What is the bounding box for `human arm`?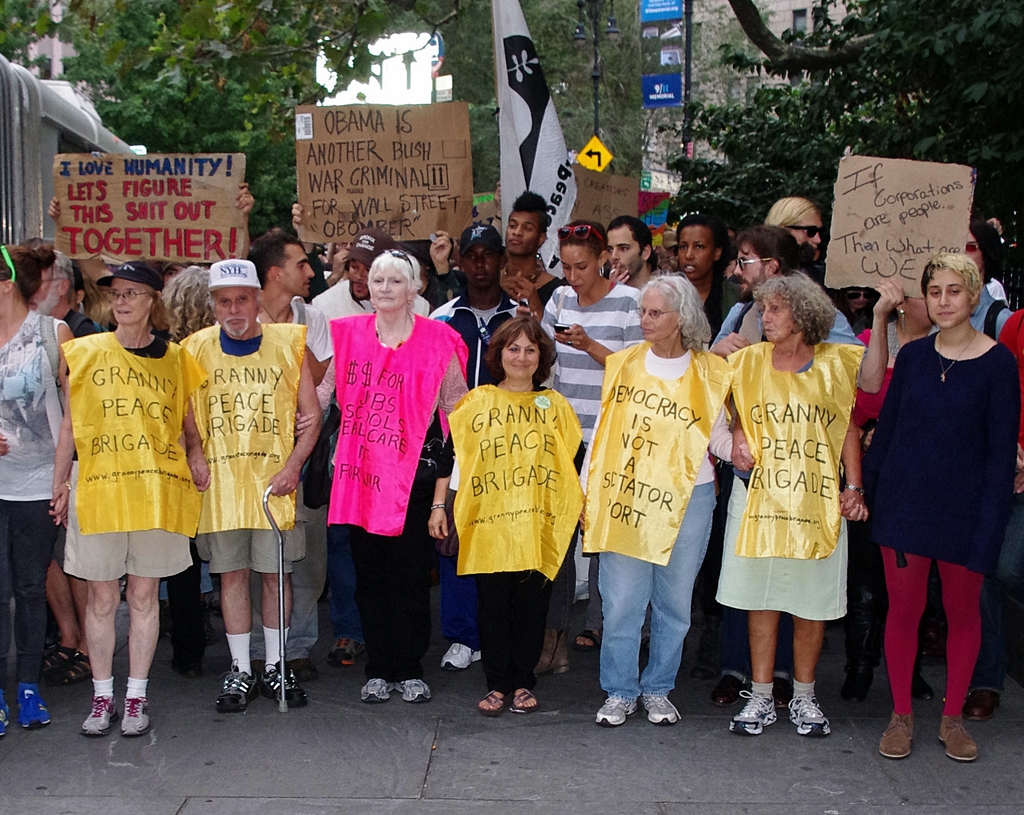
detection(307, 309, 335, 382).
